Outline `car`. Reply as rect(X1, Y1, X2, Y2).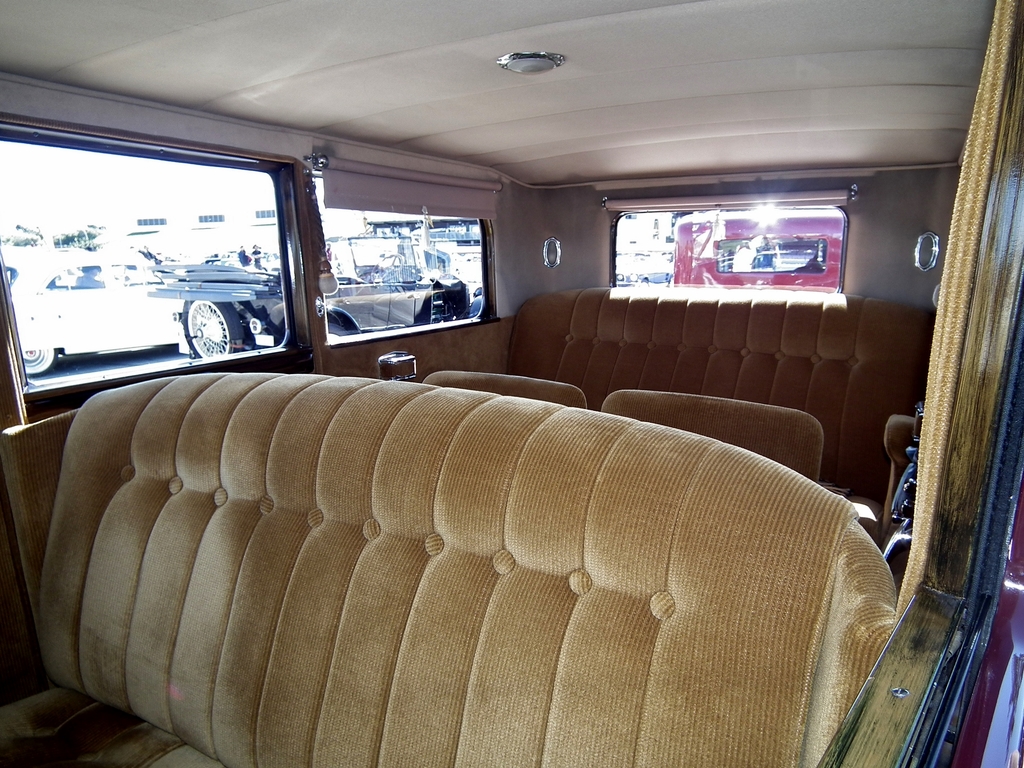
rect(614, 267, 676, 288).
